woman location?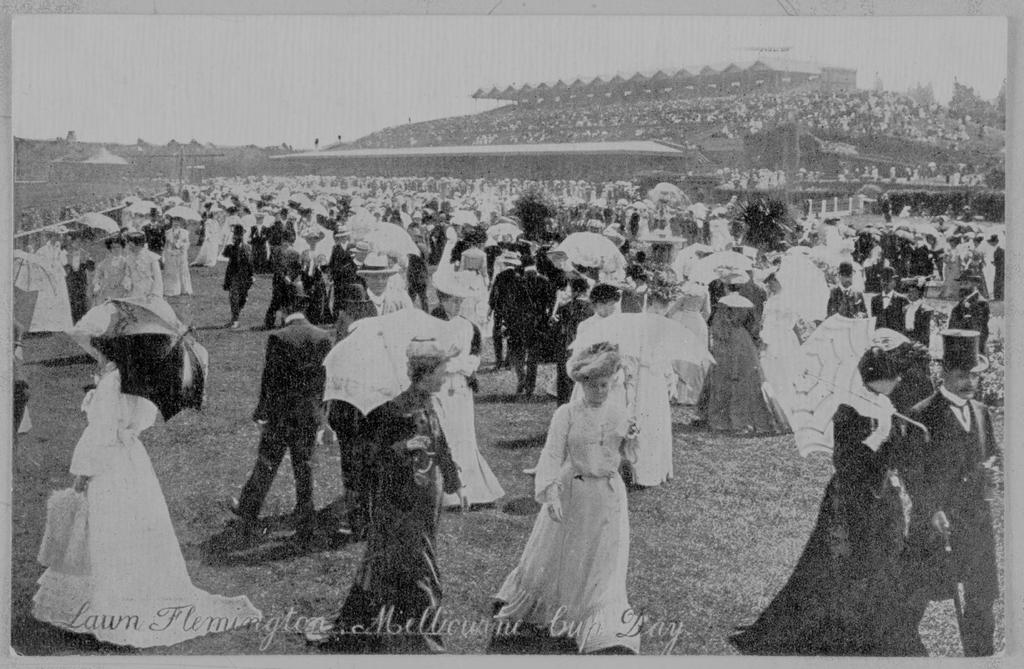
(left=25, top=302, right=245, bottom=652)
